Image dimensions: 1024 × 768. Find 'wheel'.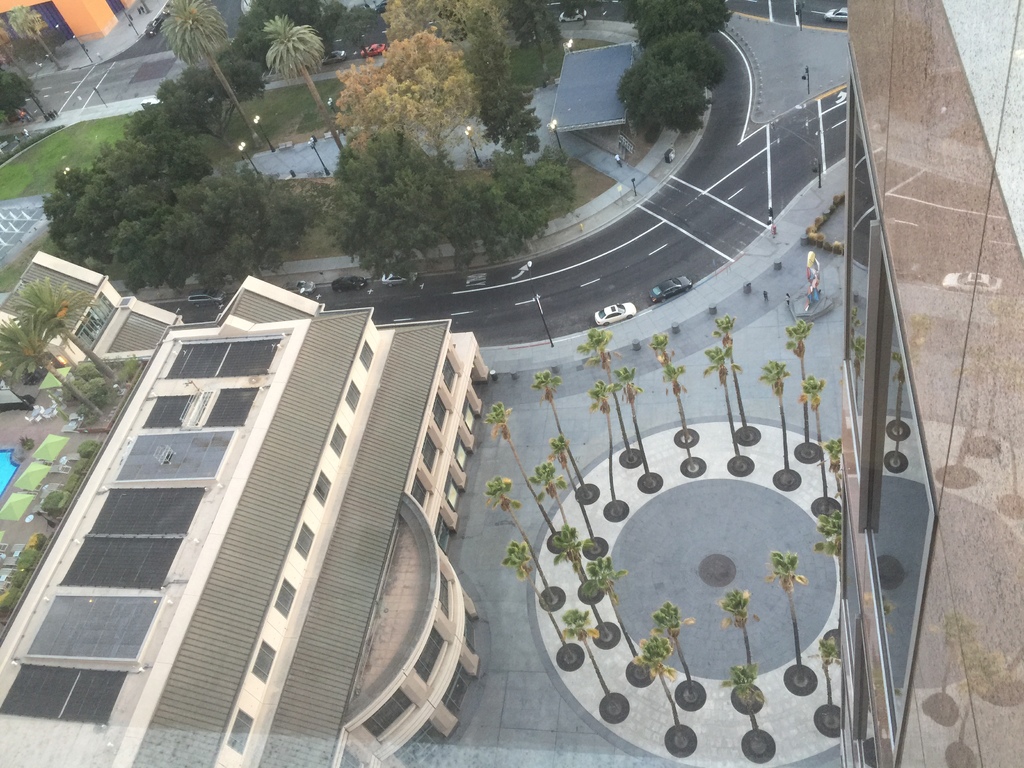
<box>625,316,632,321</box>.
